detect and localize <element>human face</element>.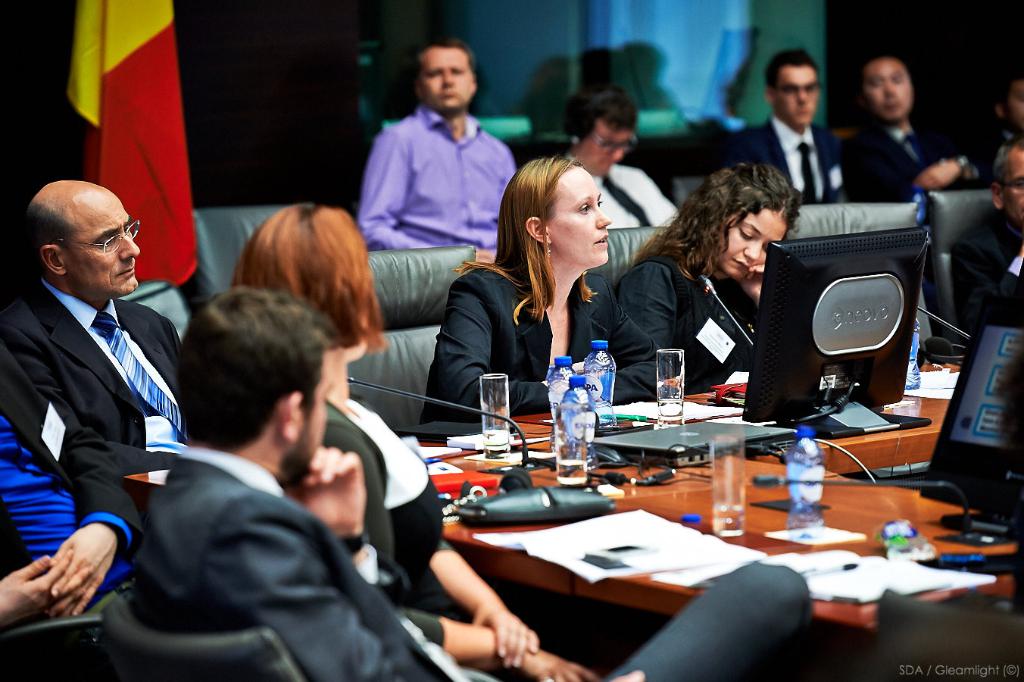
Localized at 1007/84/1023/126.
